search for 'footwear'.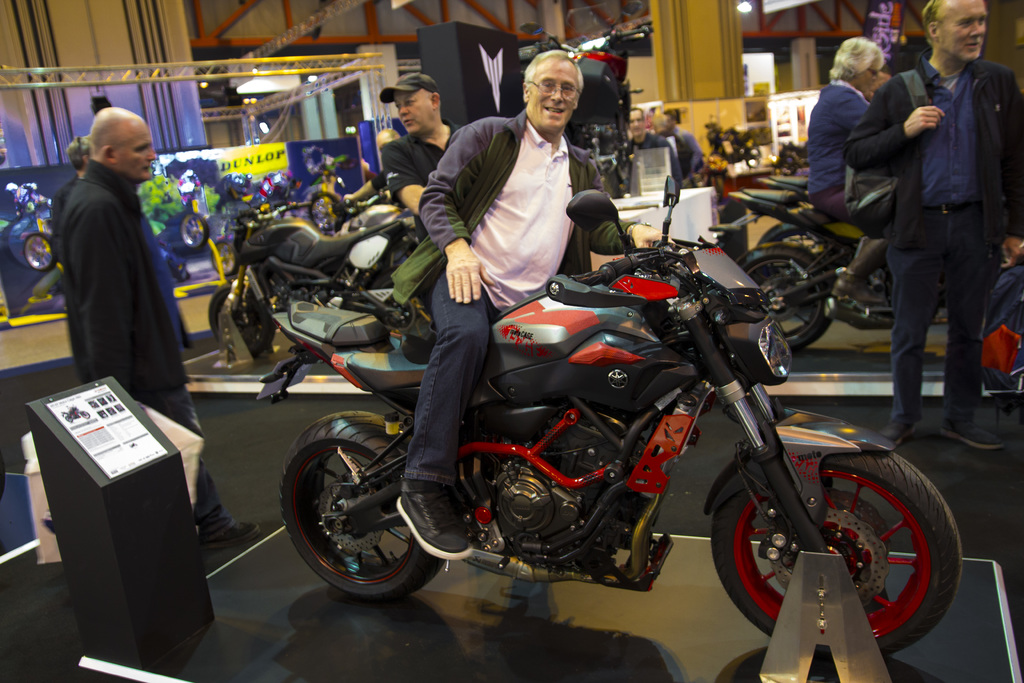
Found at bbox=(882, 423, 913, 447).
